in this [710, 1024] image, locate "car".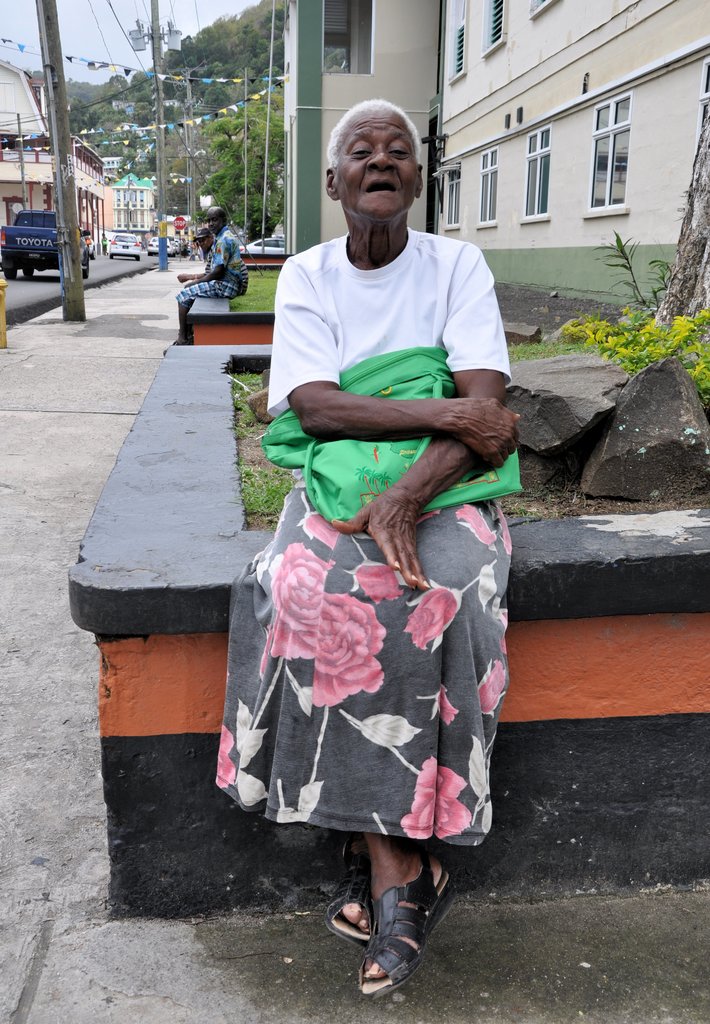
Bounding box: region(102, 229, 148, 264).
